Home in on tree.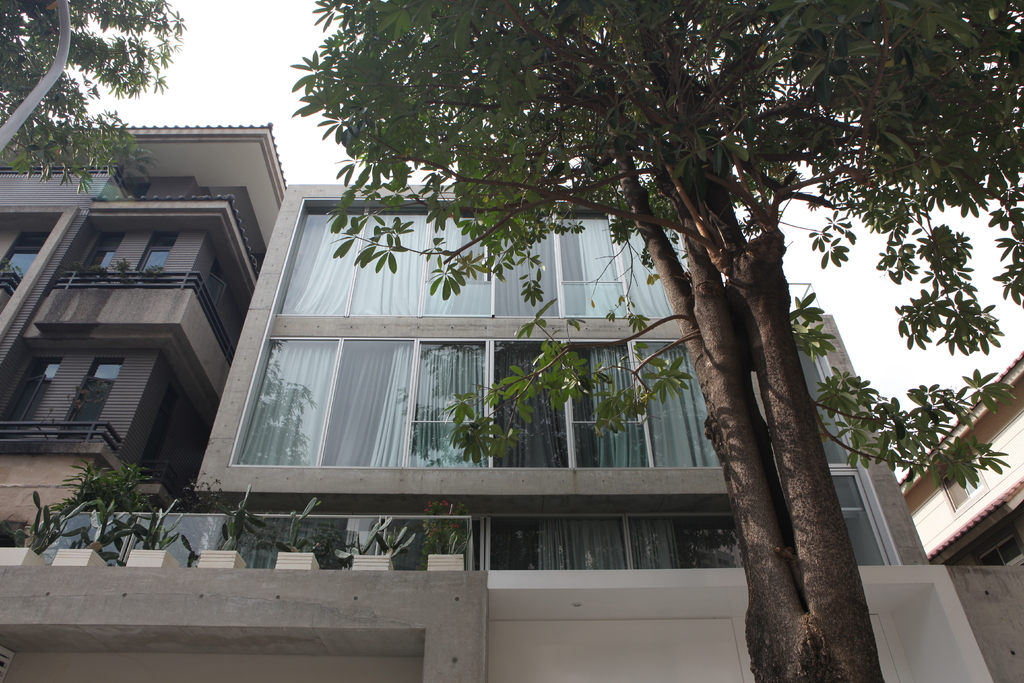
Homed in at [292, 0, 1023, 682].
